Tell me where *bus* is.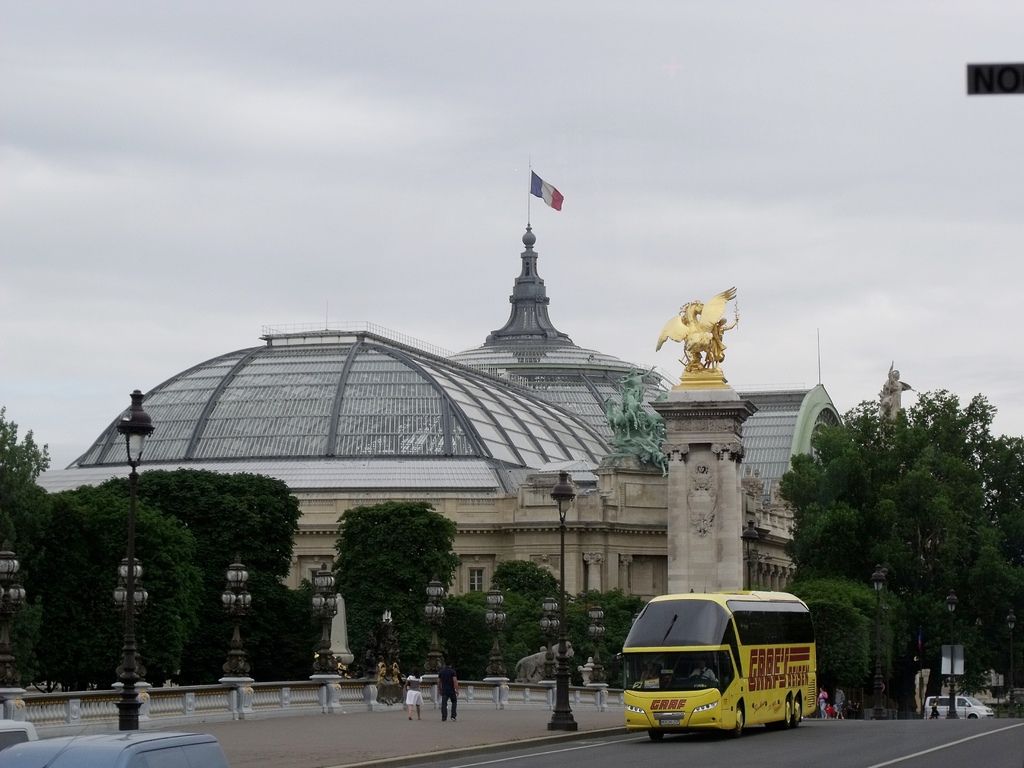
*bus* is at [614,590,816,738].
